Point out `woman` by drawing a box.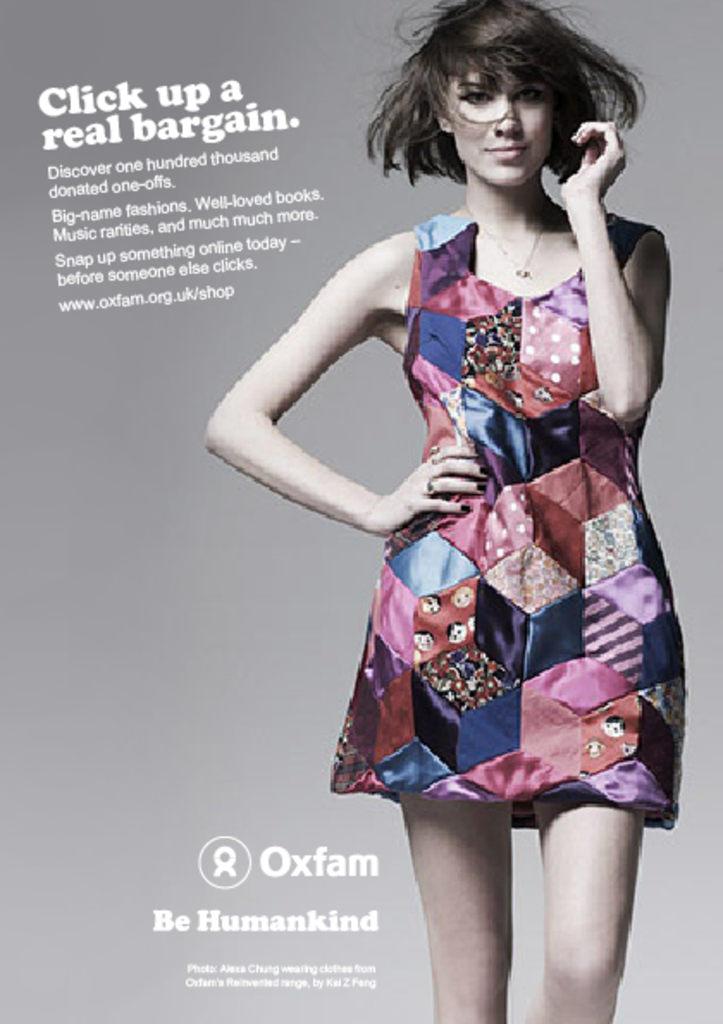
207 12 702 873.
